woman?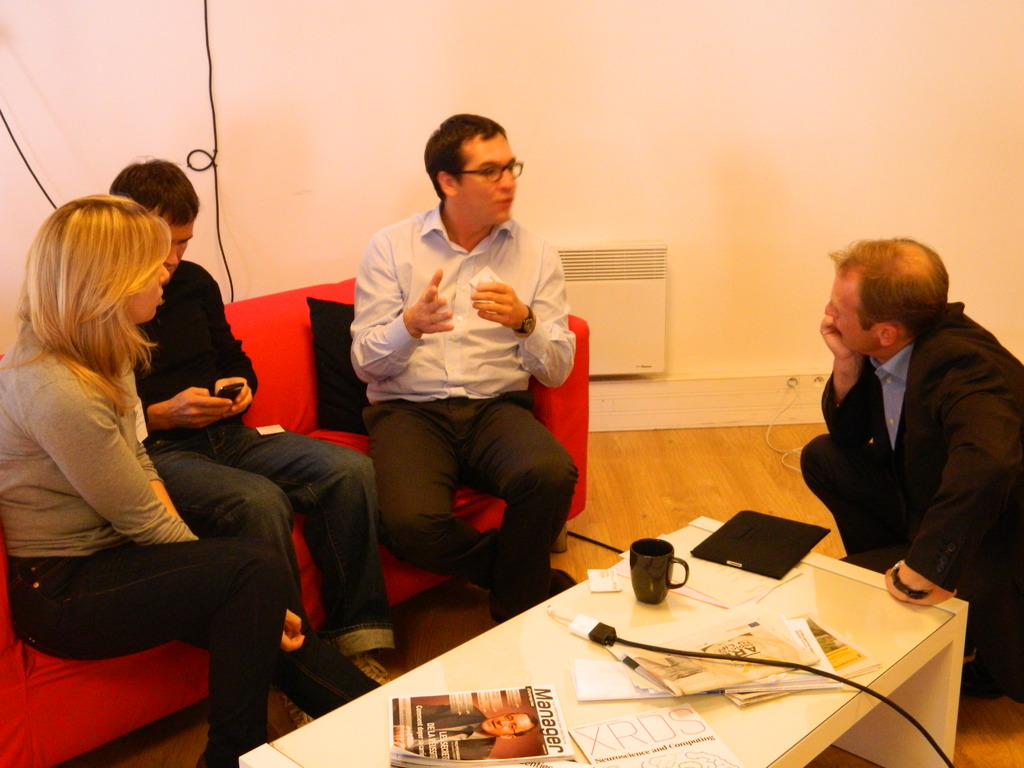
bbox=(12, 136, 290, 762)
